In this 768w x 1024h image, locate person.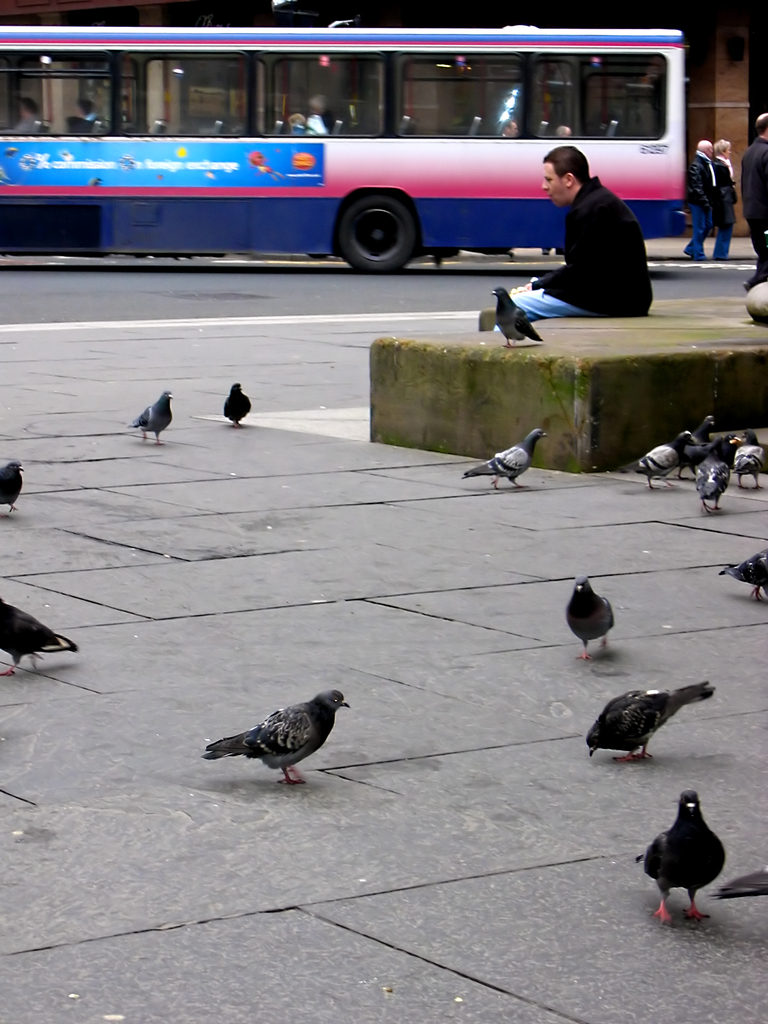
Bounding box: <region>74, 93, 100, 126</region>.
